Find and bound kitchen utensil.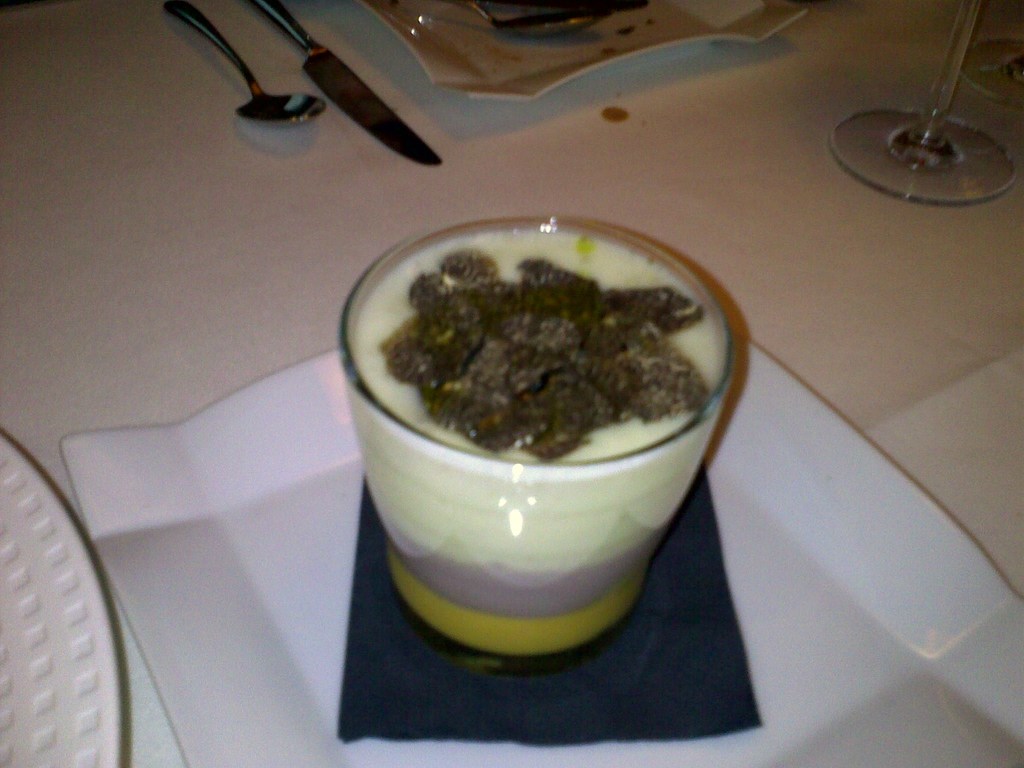
Bound: [358,145,735,652].
